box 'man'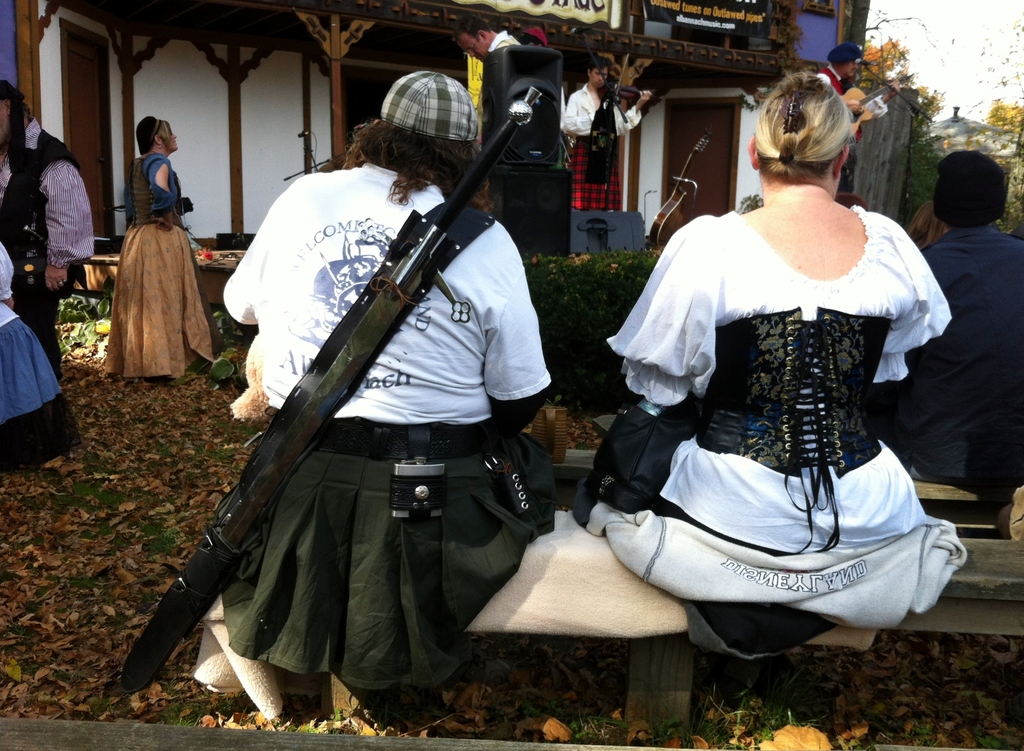
{"x1": 452, "y1": 9, "x2": 532, "y2": 227}
